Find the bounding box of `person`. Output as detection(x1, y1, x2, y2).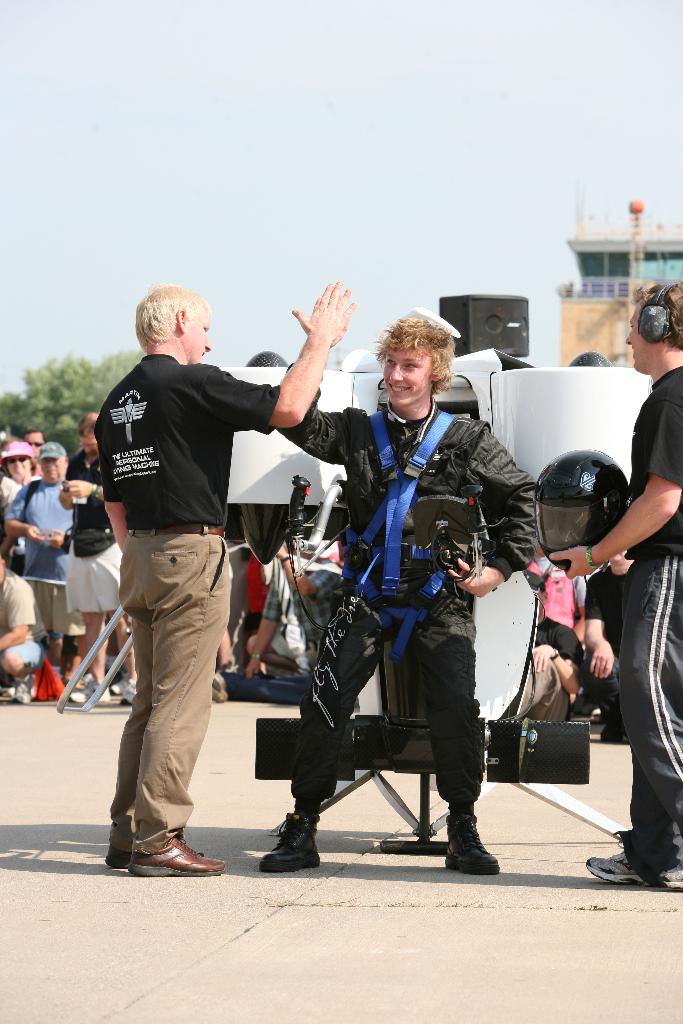
detection(244, 554, 302, 678).
